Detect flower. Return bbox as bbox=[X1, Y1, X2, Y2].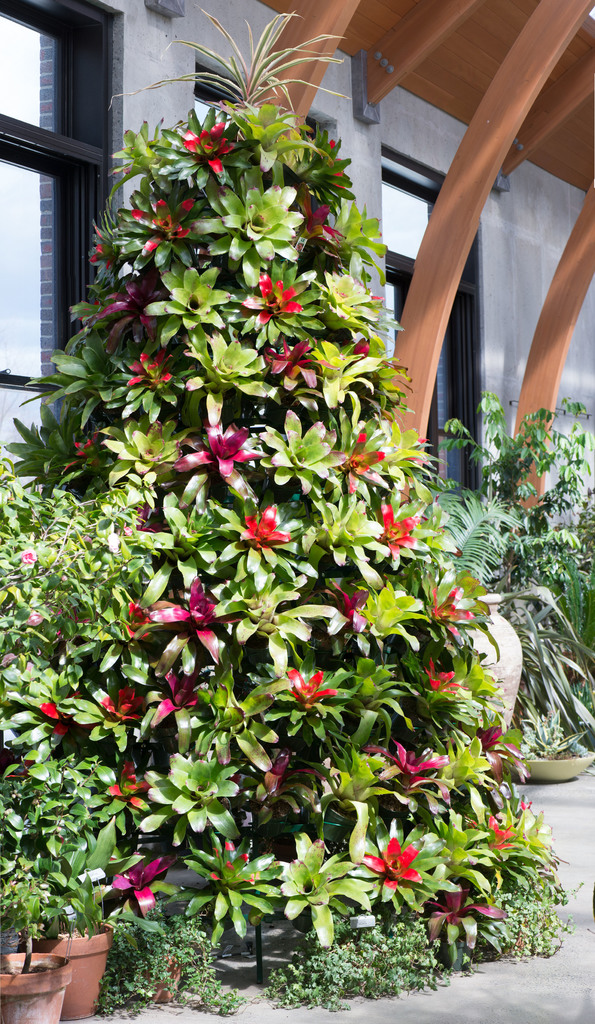
bbox=[123, 351, 175, 386].
